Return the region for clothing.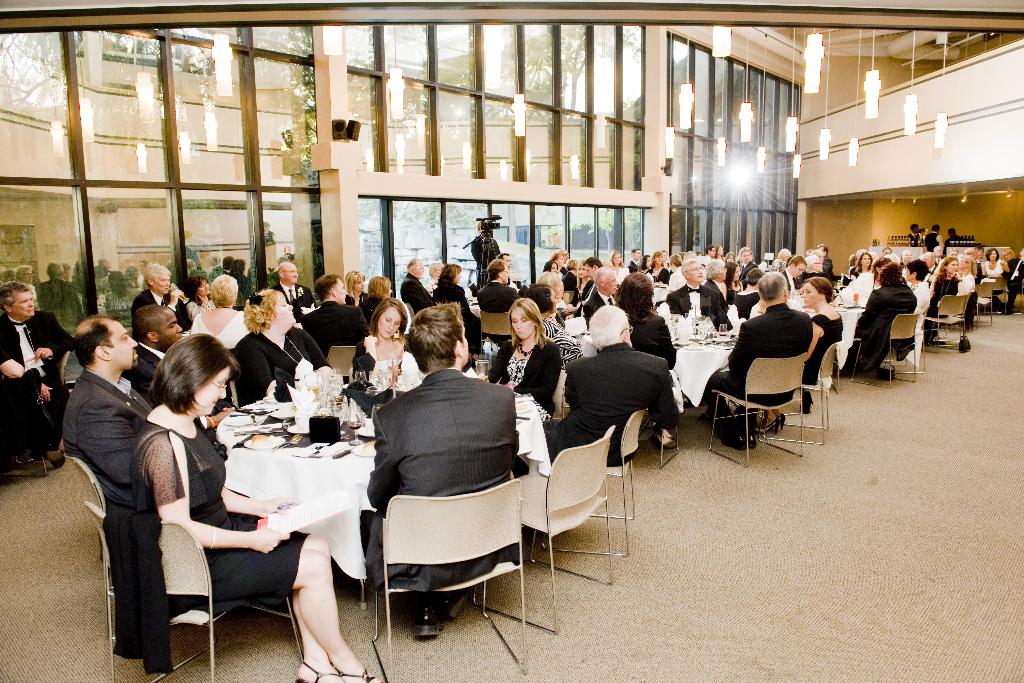
<region>769, 265, 786, 272</region>.
